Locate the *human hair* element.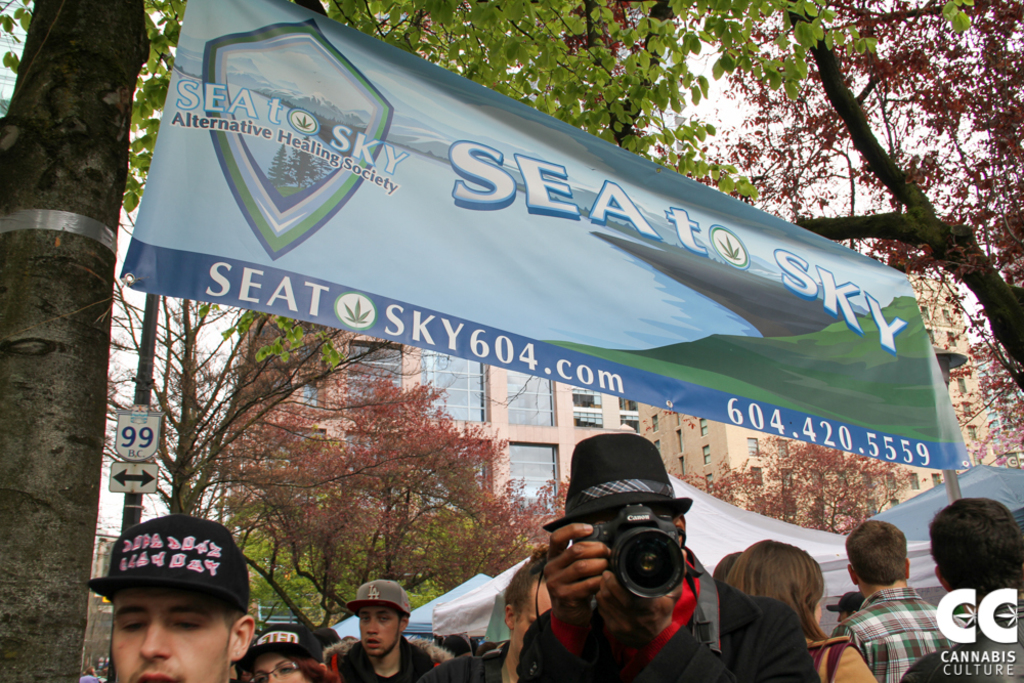
Element bbox: 289 659 329 682.
